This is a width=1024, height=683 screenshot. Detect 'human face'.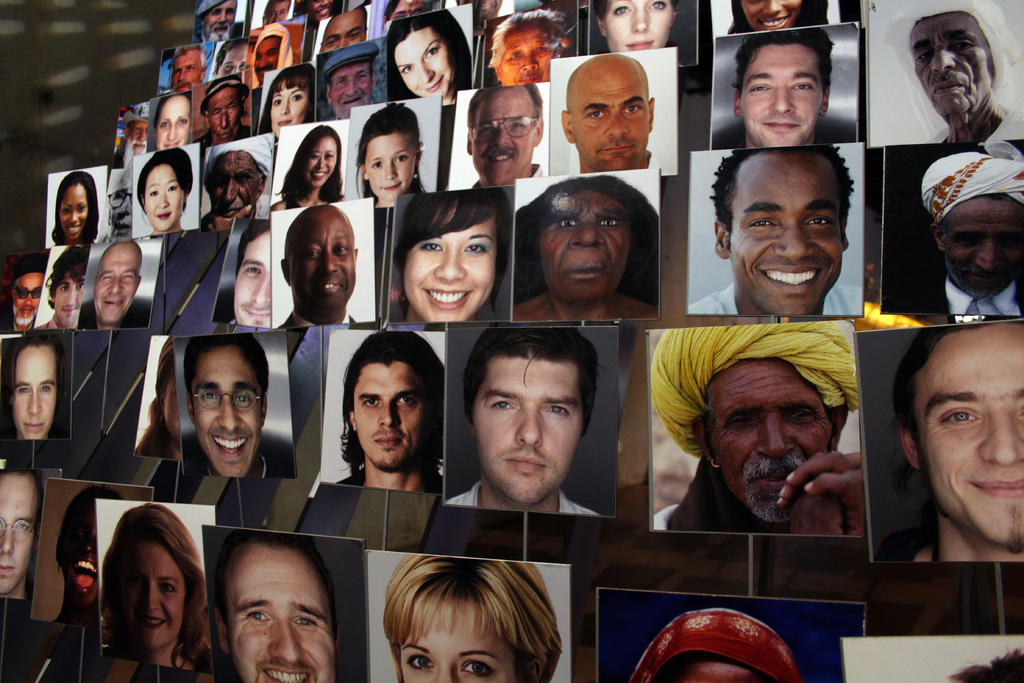
<bbox>164, 368, 180, 441</bbox>.
